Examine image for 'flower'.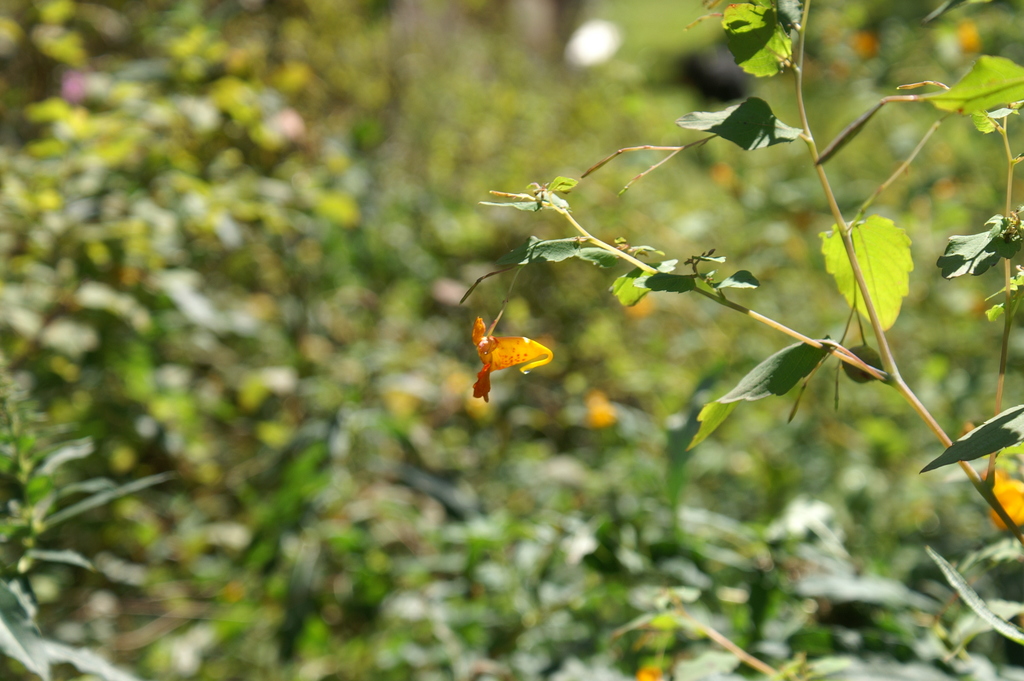
Examination result: {"x1": 987, "y1": 468, "x2": 1023, "y2": 530}.
